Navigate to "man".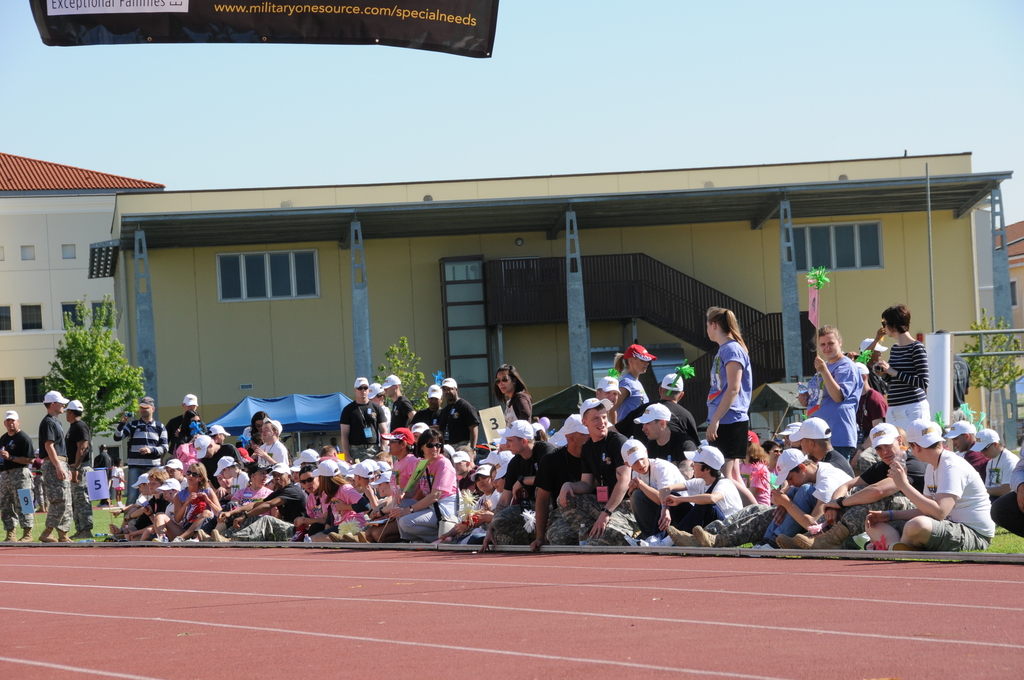
Navigation target: l=554, t=392, r=626, b=551.
